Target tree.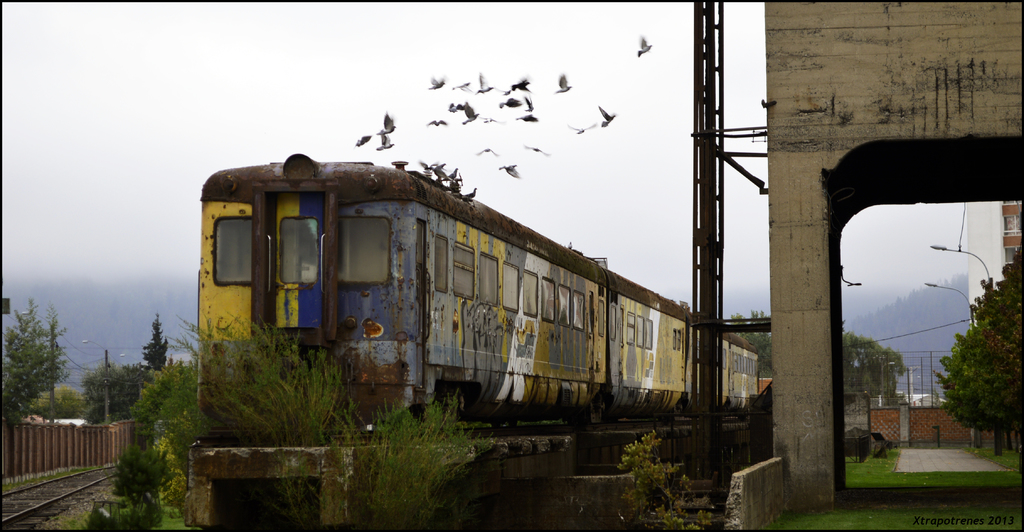
Target region: pyautogui.locateOnScreen(842, 325, 902, 423).
